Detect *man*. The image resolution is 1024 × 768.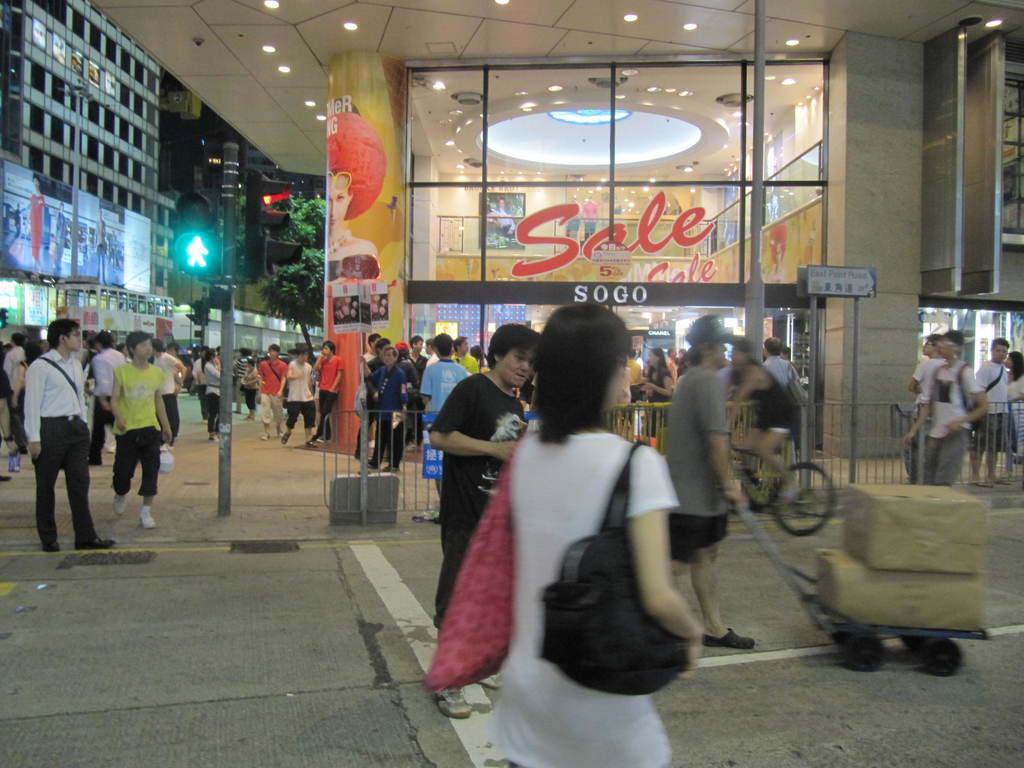
{"left": 257, "top": 345, "right": 285, "bottom": 433}.
